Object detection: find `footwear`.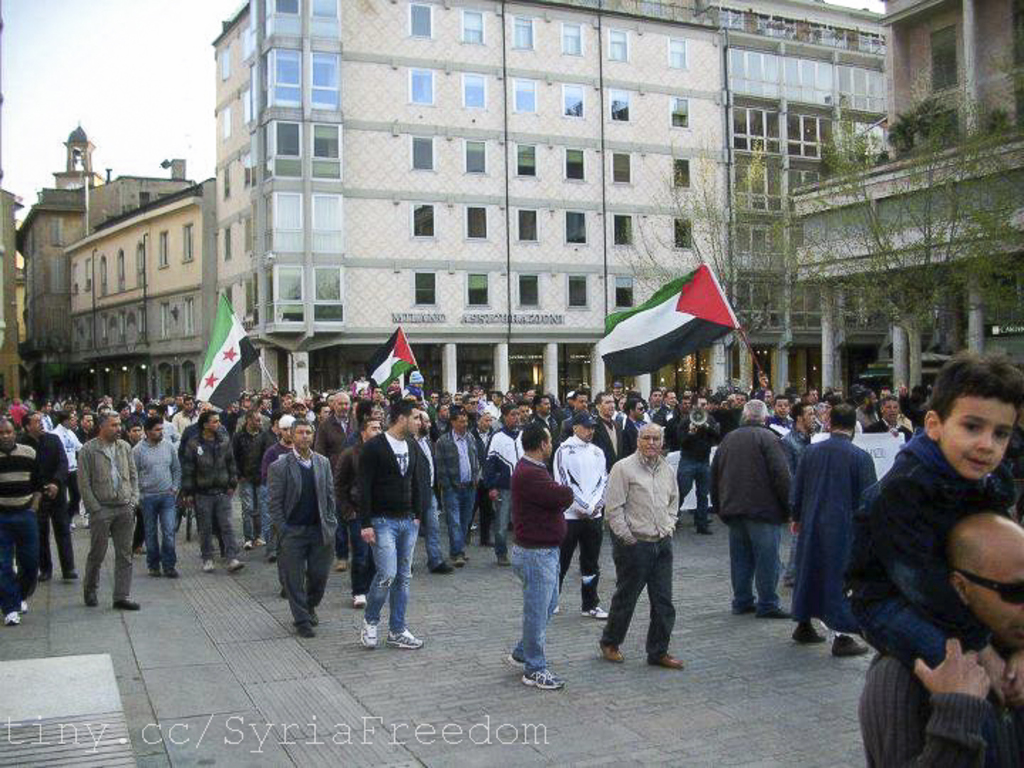
x1=646, y1=651, x2=688, y2=670.
